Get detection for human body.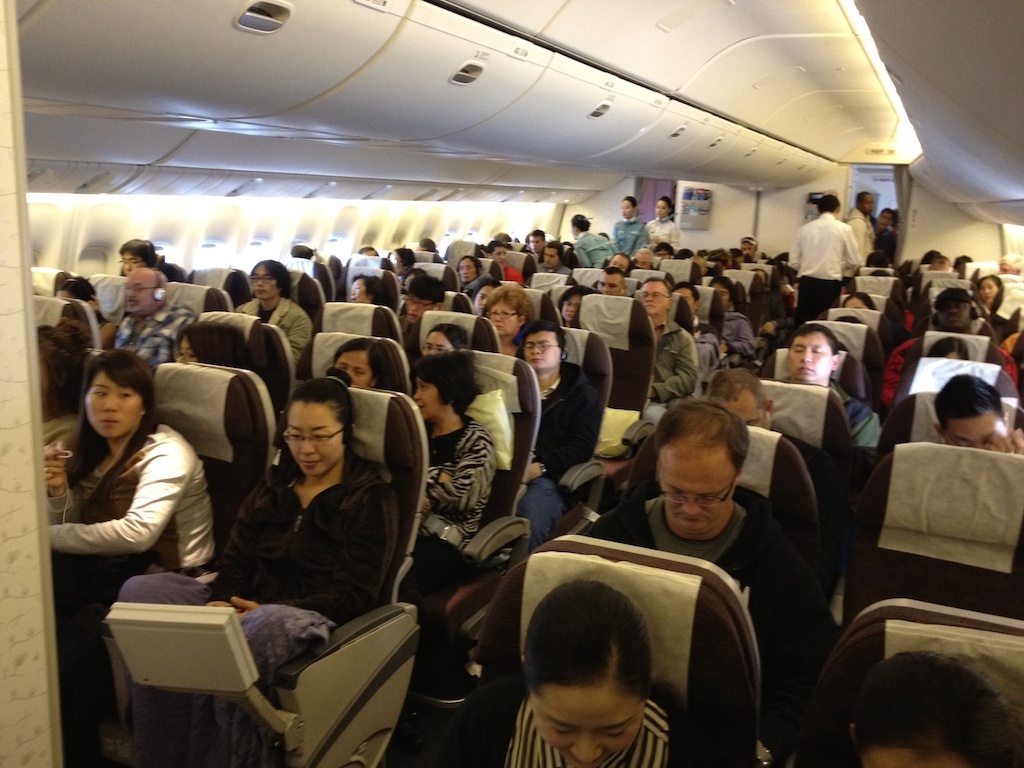
Detection: region(408, 347, 498, 661).
